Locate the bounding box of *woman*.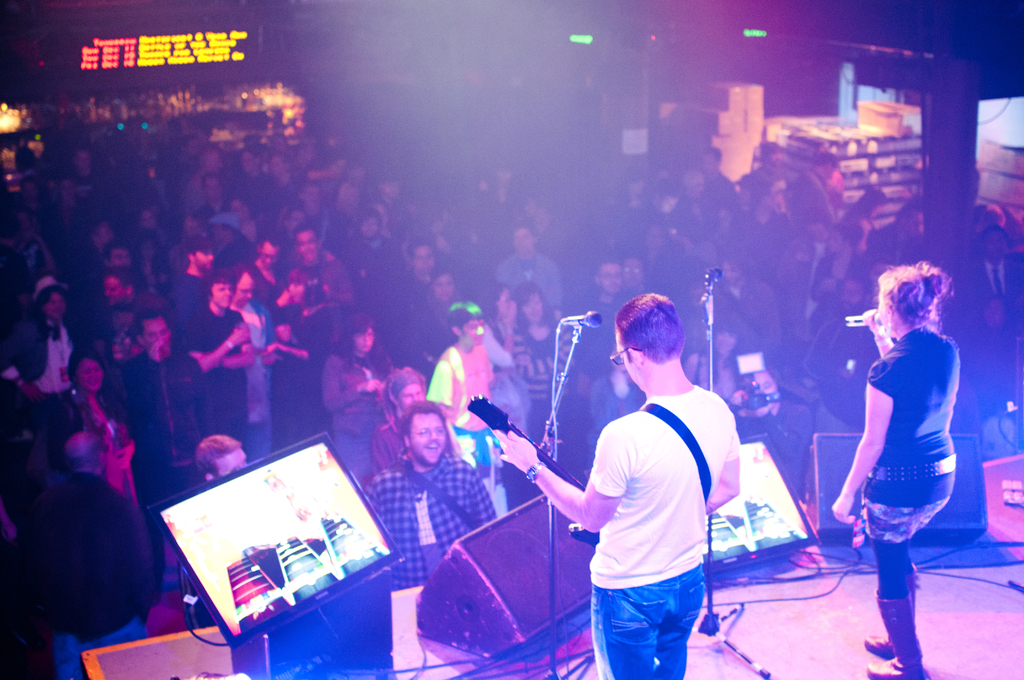
Bounding box: [504, 280, 580, 464].
